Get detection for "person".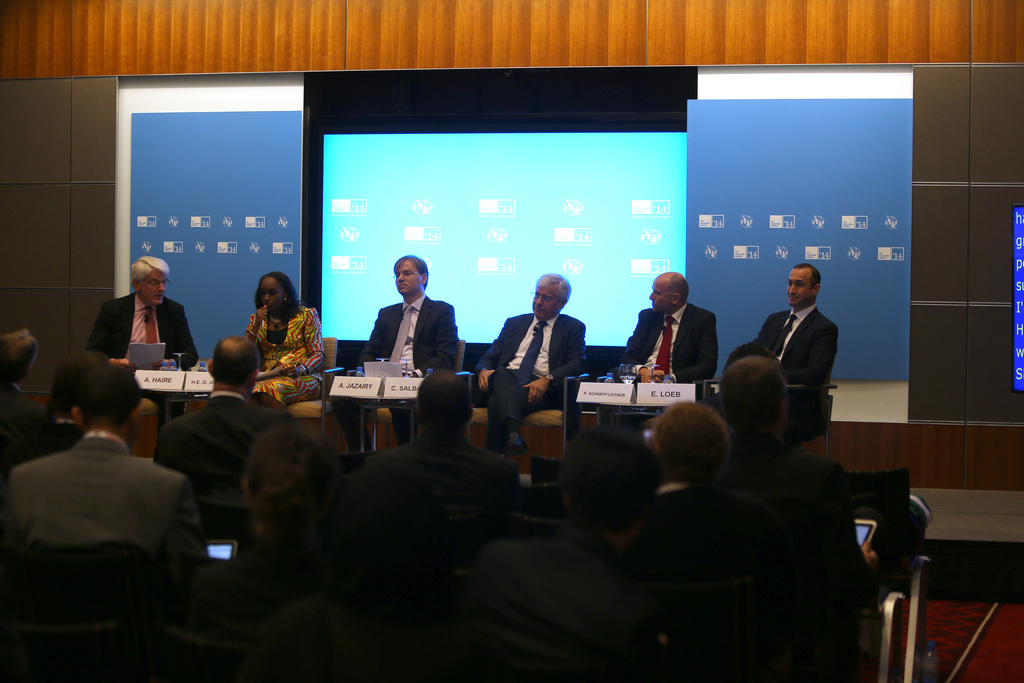
Detection: region(376, 252, 458, 390).
